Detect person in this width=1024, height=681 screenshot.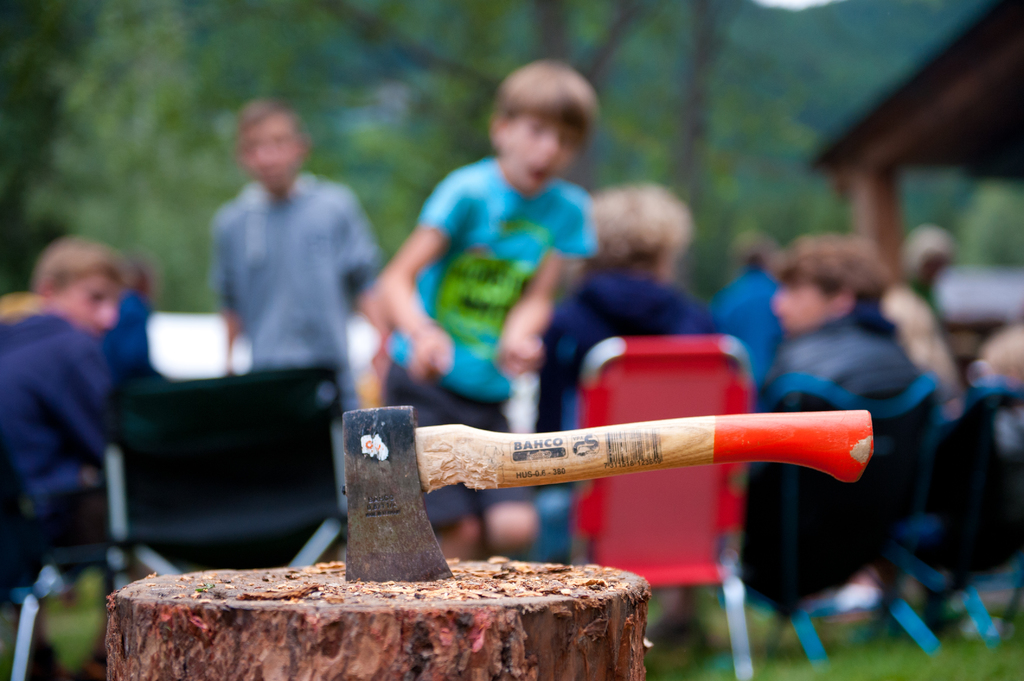
Detection: (0, 228, 127, 680).
